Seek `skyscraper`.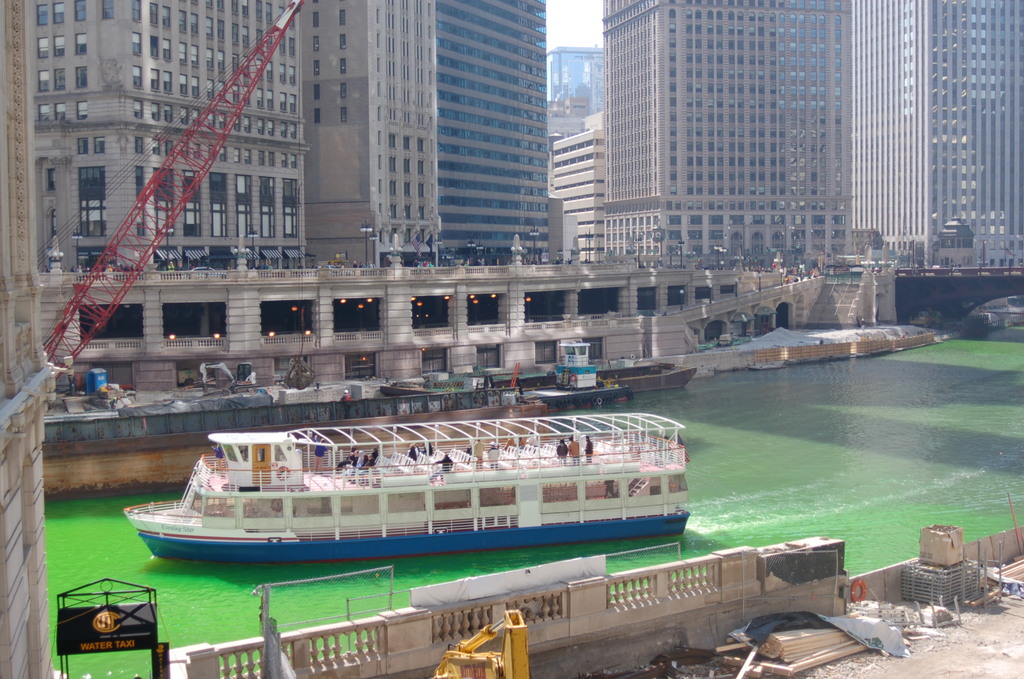
box(849, 0, 1023, 272).
